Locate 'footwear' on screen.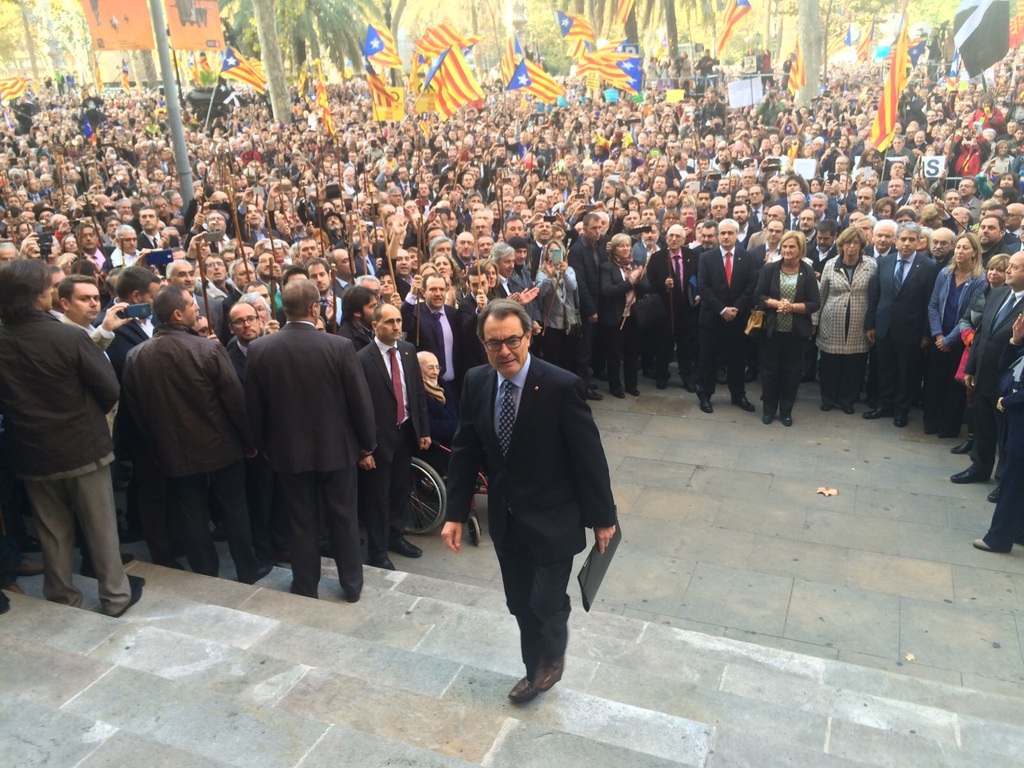
On screen at BBox(234, 553, 272, 586).
